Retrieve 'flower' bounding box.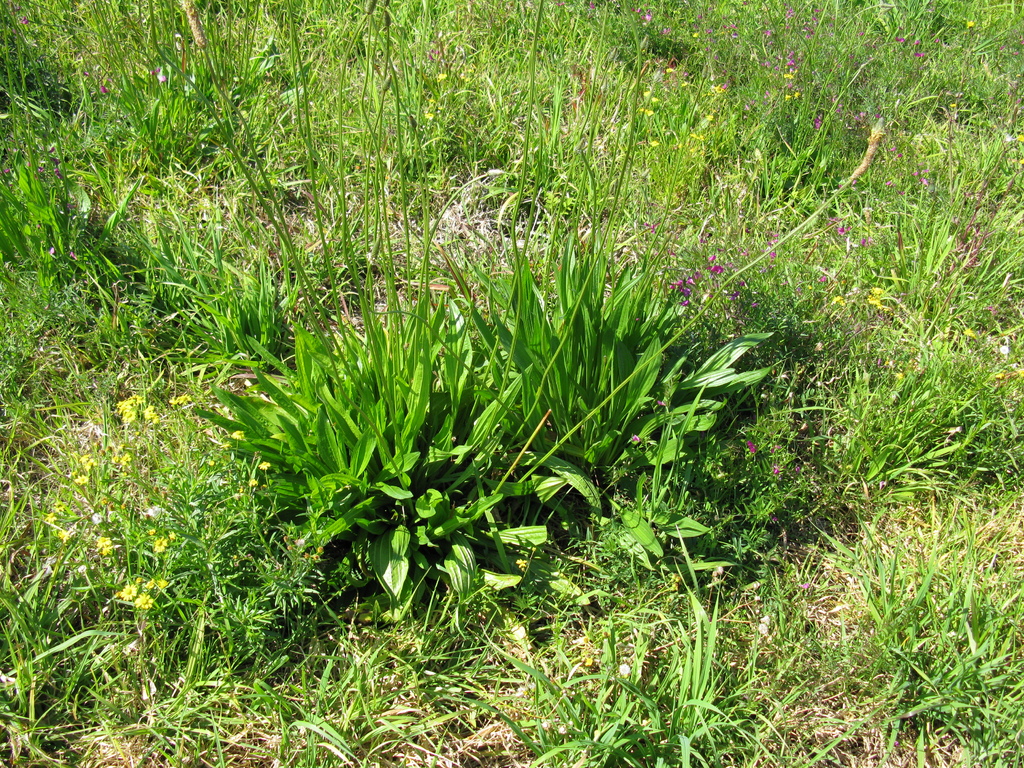
Bounding box: select_region(228, 425, 249, 442).
